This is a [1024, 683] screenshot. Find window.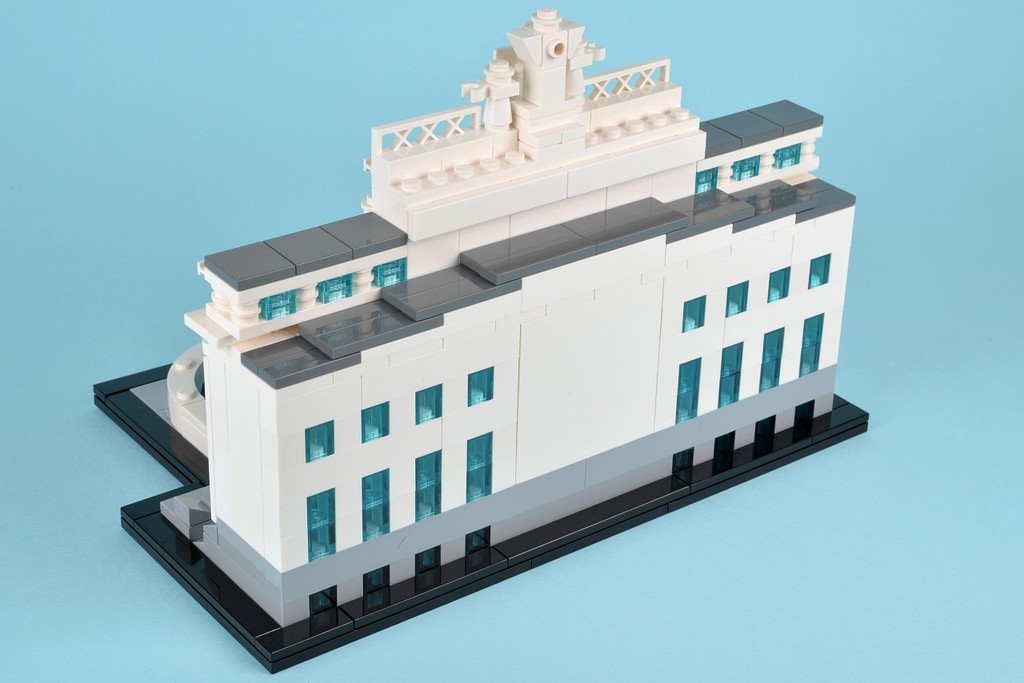
Bounding box: [x1=801, y1=306, x2=827, y2=378].
